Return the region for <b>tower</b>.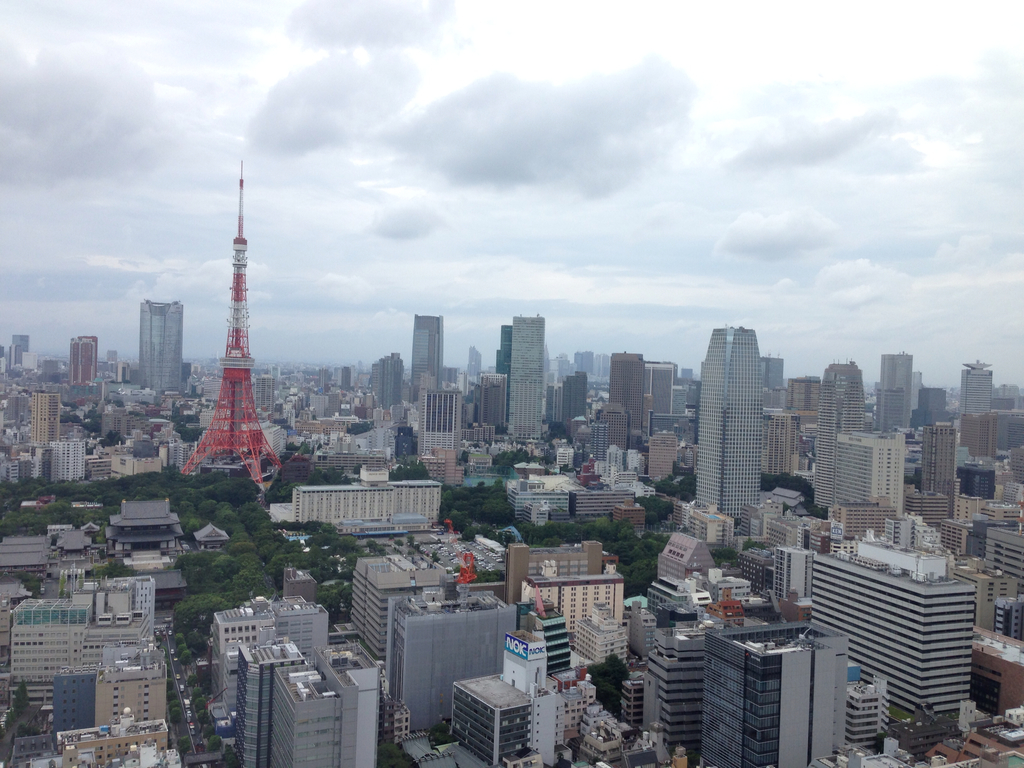
(left=874, top=363, right=912, bottom=429).
